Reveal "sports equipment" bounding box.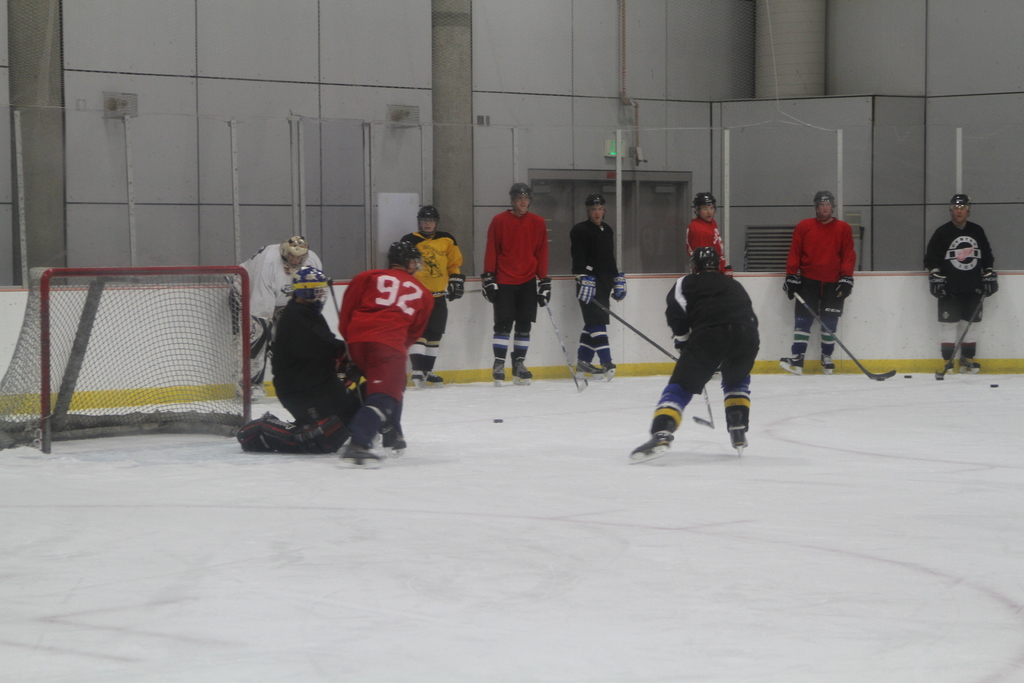
Revealed: detection(542, 301, 588, 391).
